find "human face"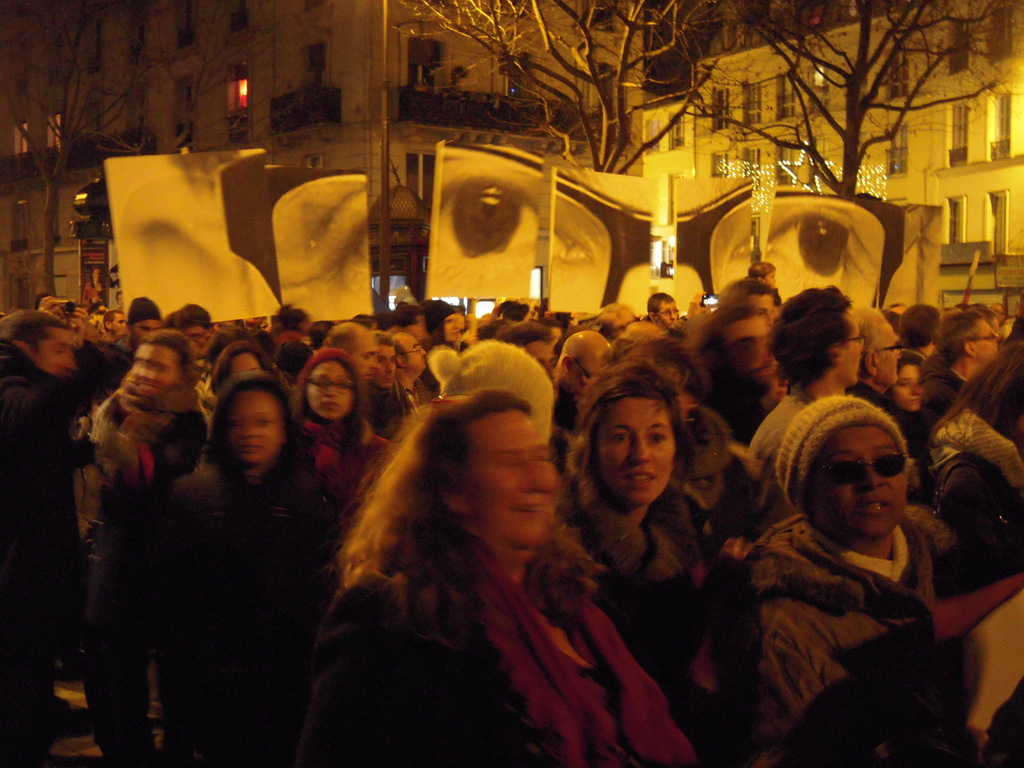
locate(593, 399, 678, 505)
